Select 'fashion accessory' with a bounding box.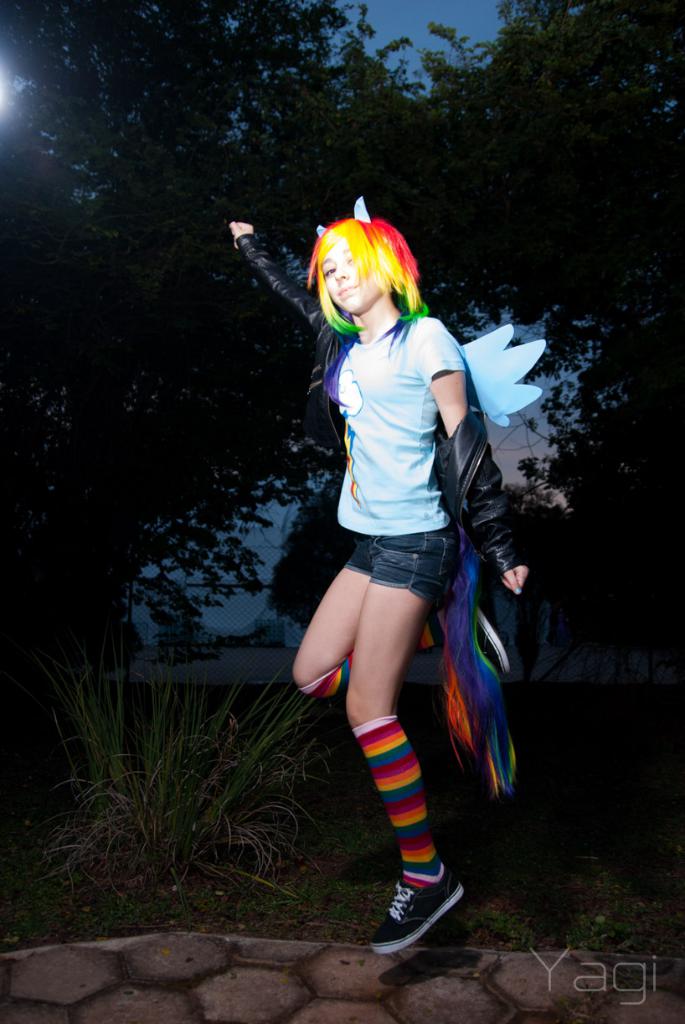
box(299, 212, 523, 794).
